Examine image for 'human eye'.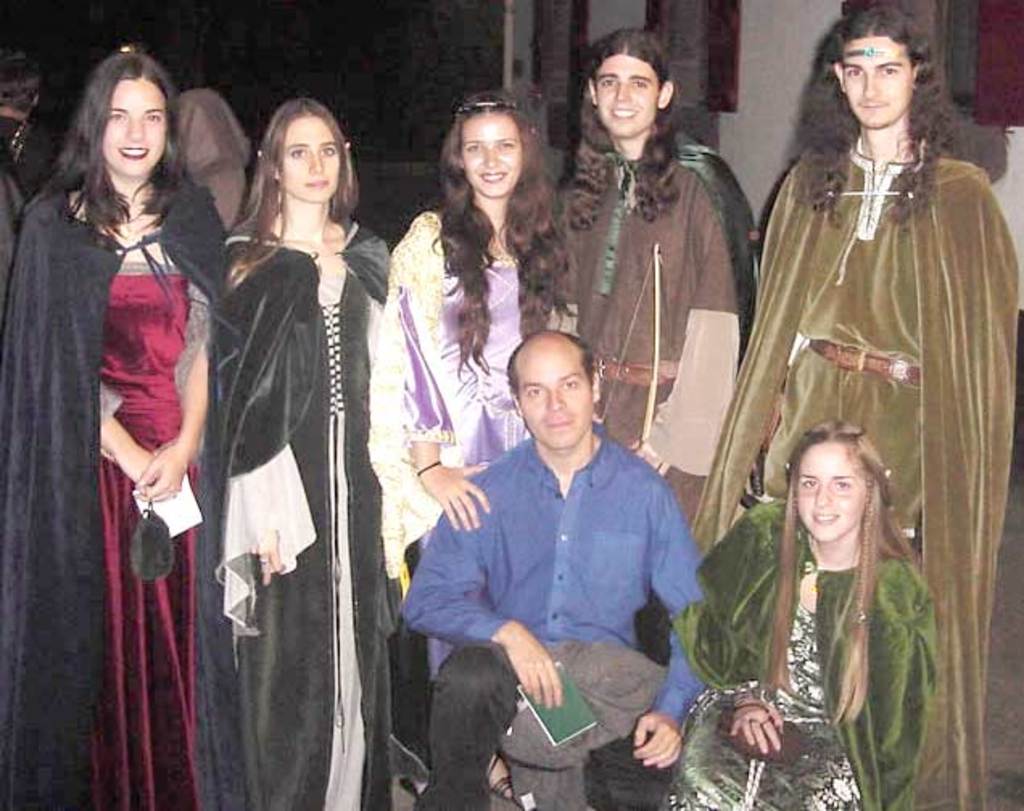
Examination result: <bbox>874, 56, 900, 80</bbox>.
